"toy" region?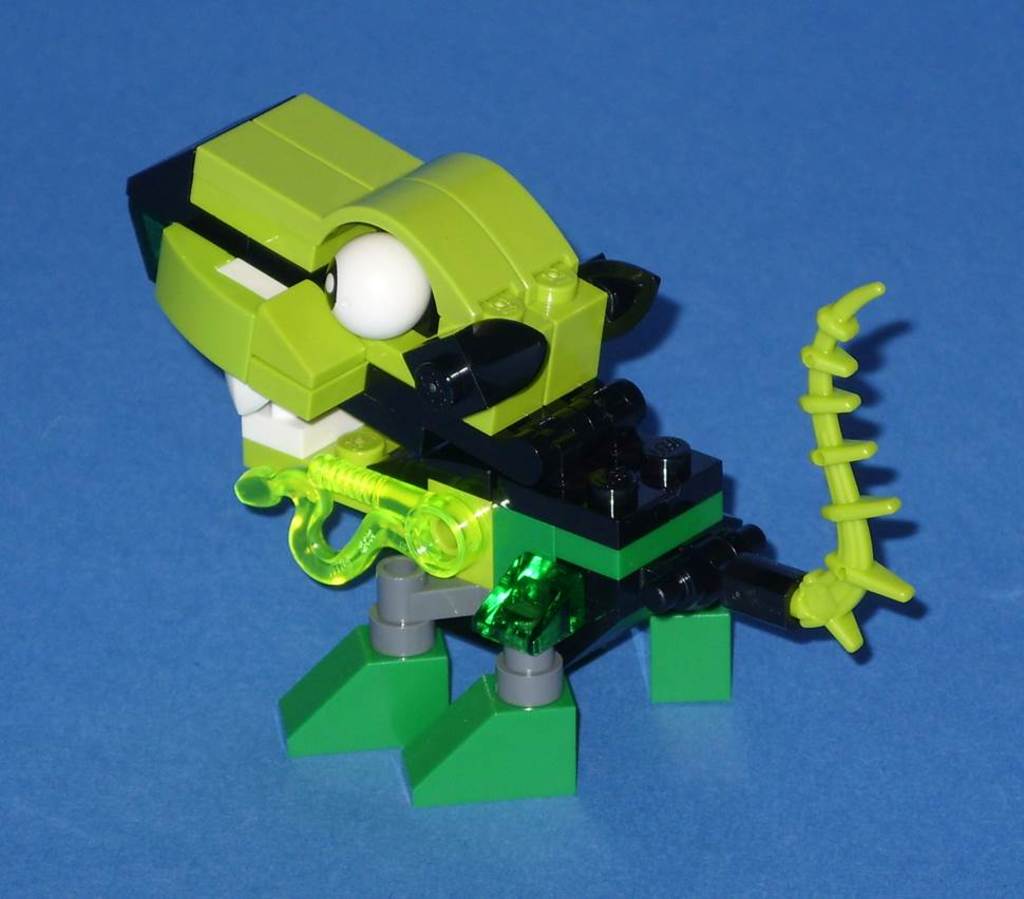
<bbox>105, 88, 931, 807</bbox>
